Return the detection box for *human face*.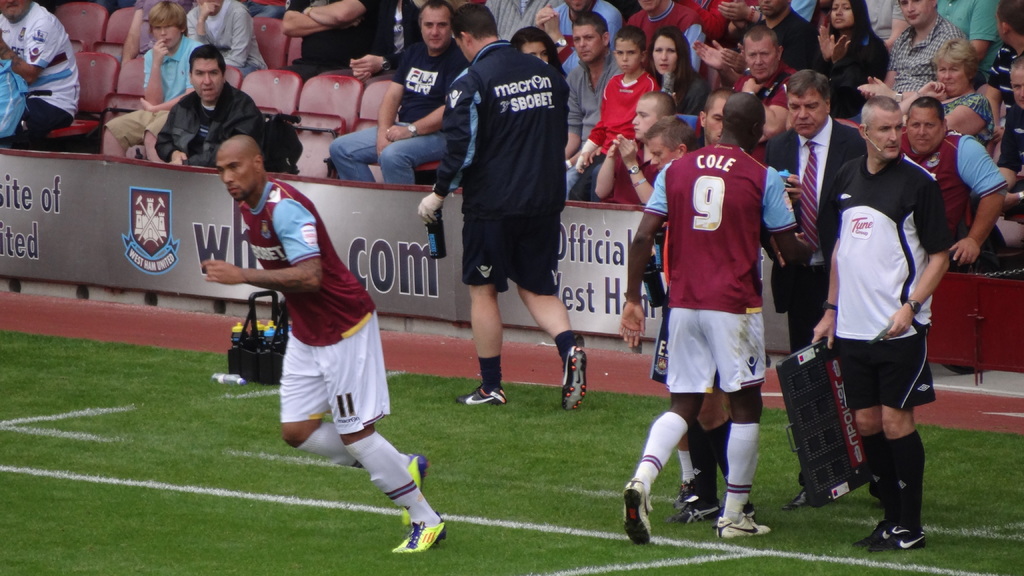
[564,0,589,13].
